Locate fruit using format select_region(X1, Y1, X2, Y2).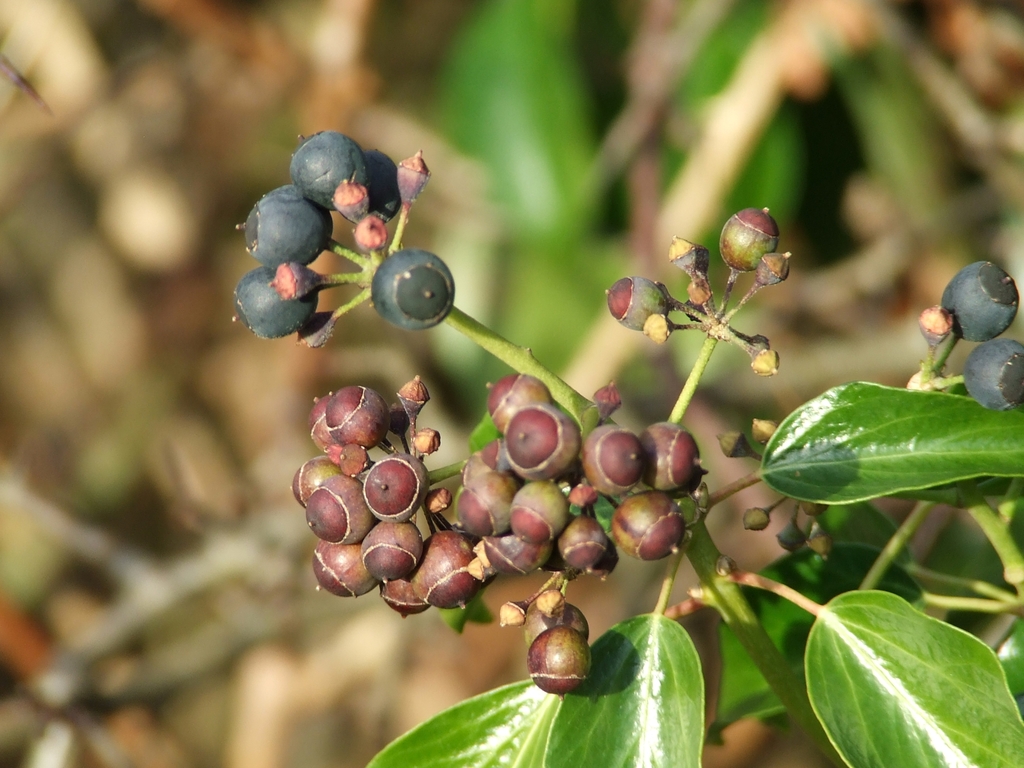
select_region(943, 260, 1018, 342).
